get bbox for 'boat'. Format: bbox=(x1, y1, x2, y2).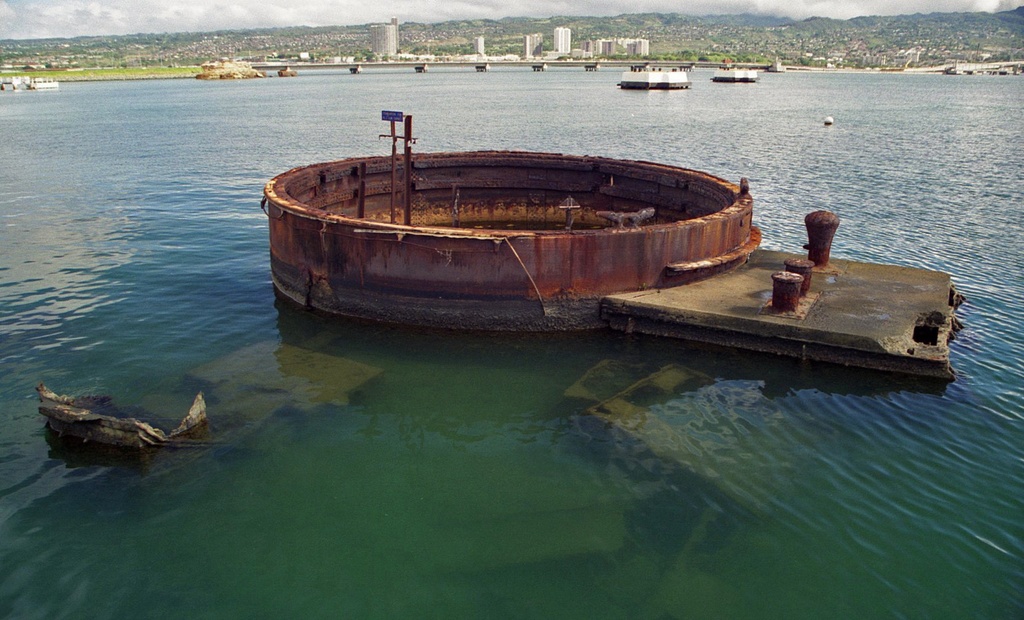
bbox=(710, 64, 757, 83).
